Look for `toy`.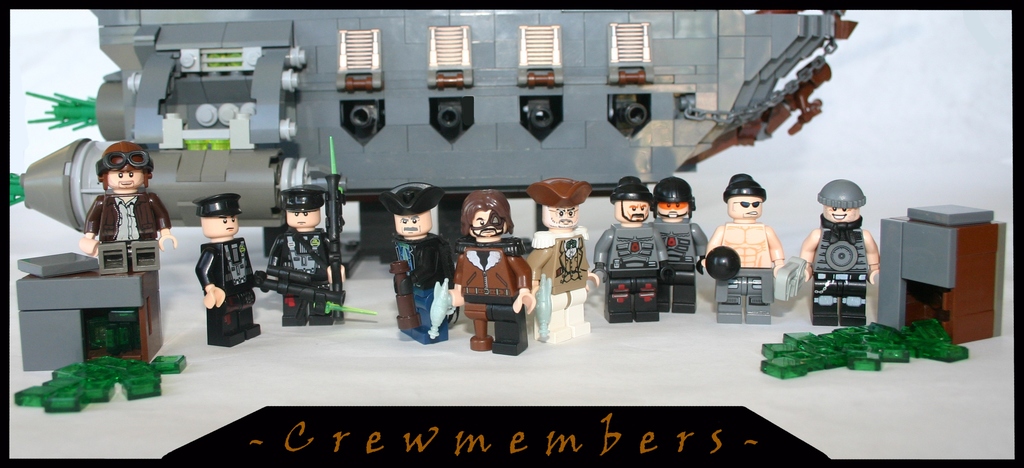
Found: [left=365, top=180, right=462, bottom=347].
